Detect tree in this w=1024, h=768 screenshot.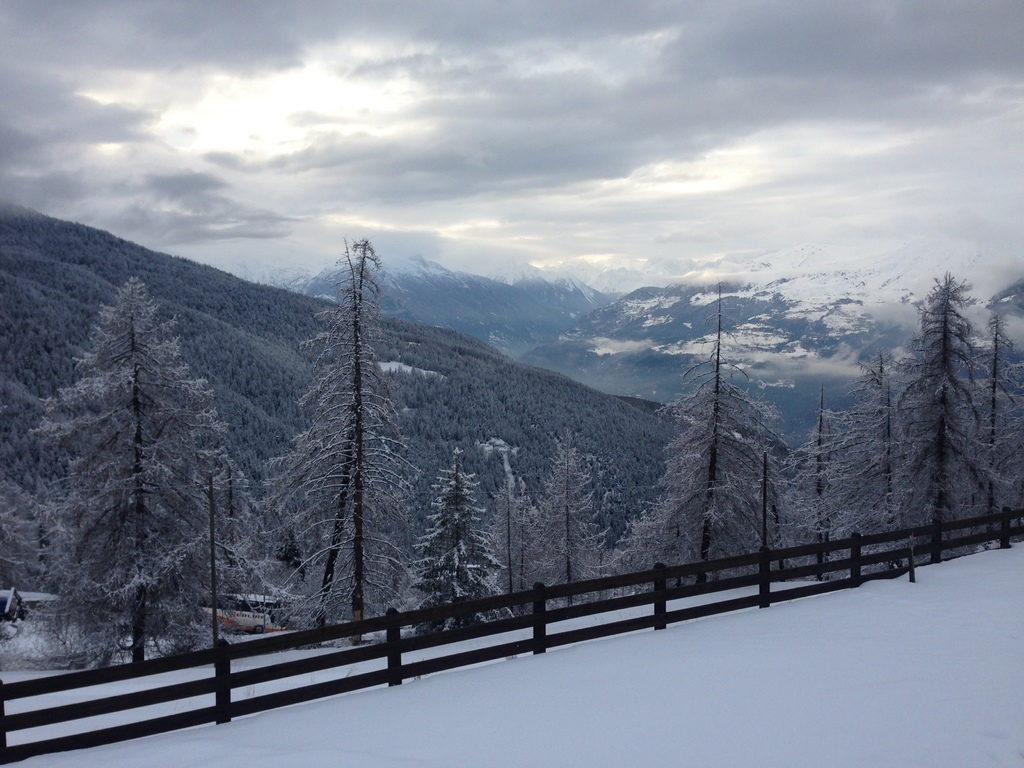
Detection: Rect(843, 359, 913, 584).
